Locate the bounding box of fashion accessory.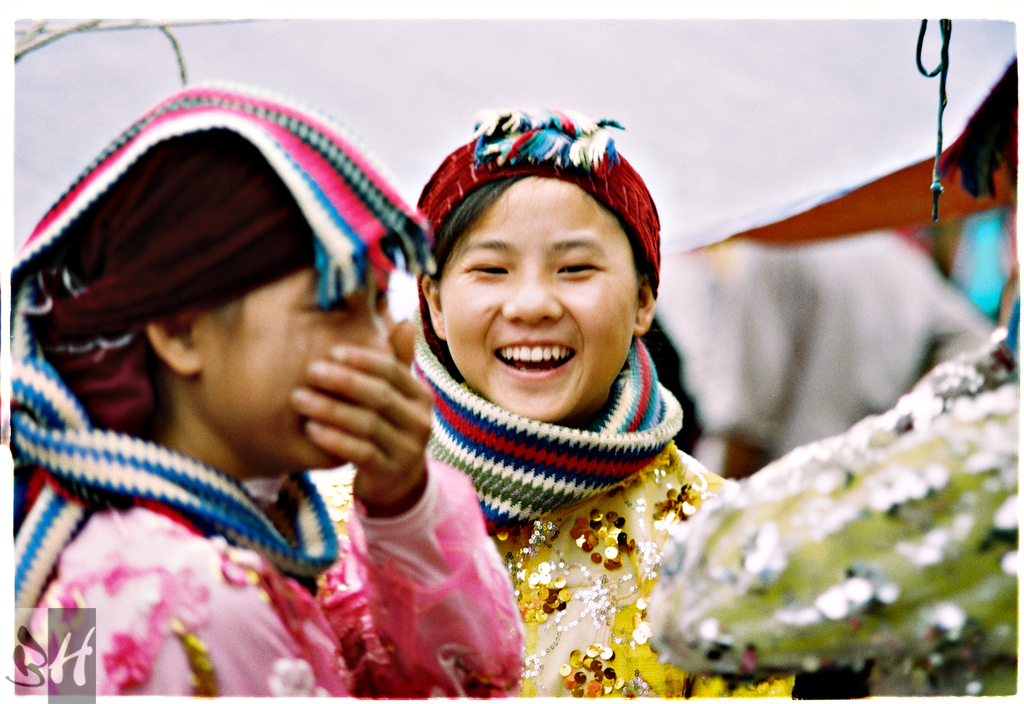
Bounding box: box(409, 104, 682, 532).
